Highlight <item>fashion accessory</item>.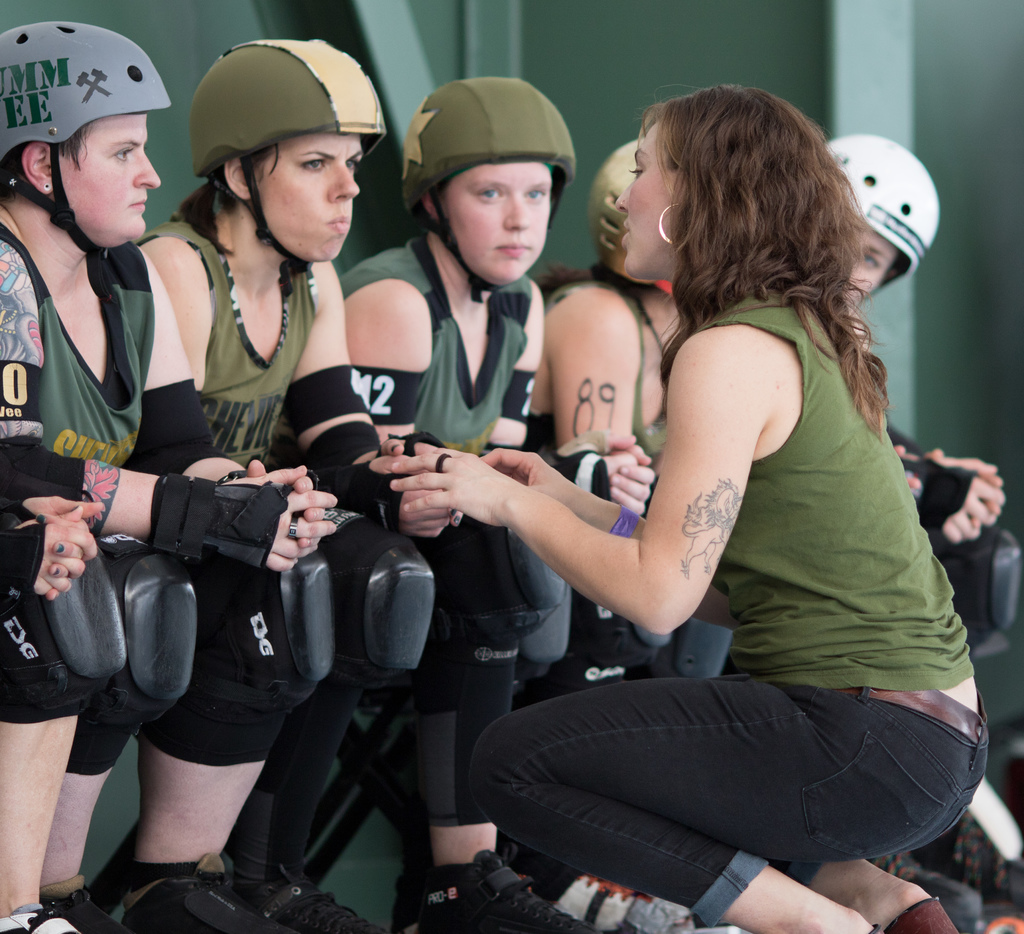
Highlighted region: 868 852 988 933.
